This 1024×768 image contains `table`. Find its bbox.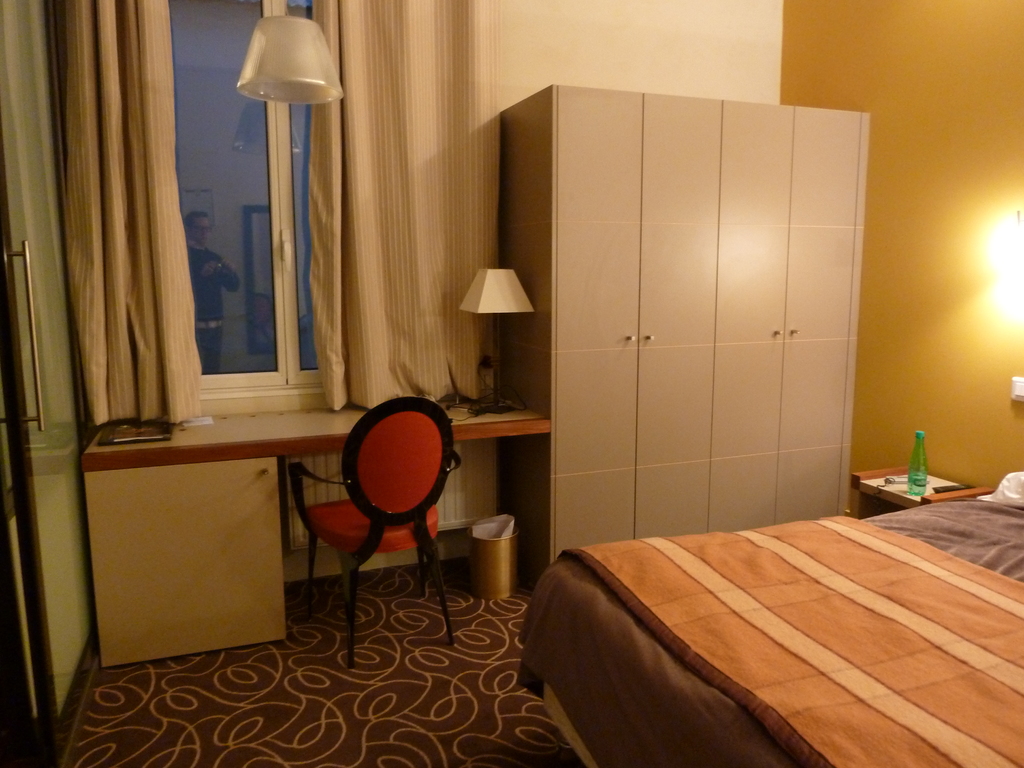
box(113, 438, 564, 732).
